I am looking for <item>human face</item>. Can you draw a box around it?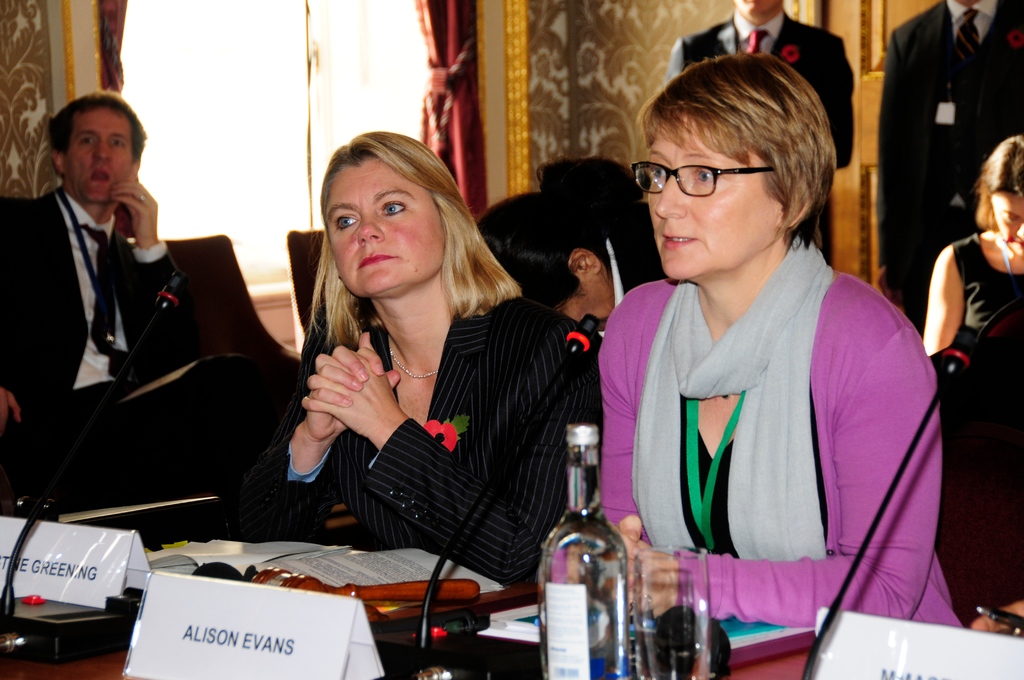
Sure, the bounding box is detection(61, 100, 136, 202).
